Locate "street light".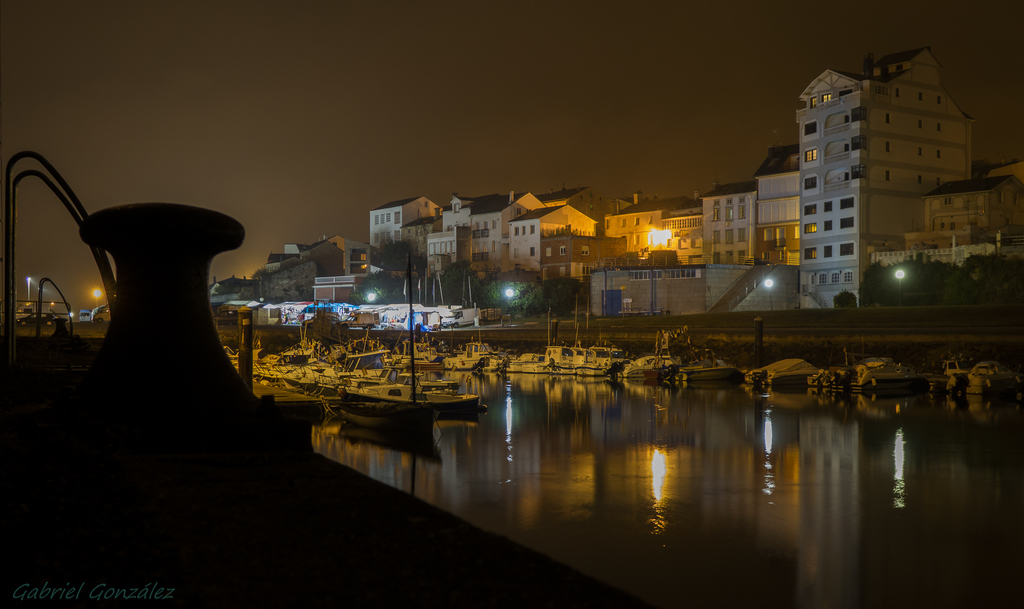
Bounding box: box=[763, 275, 773, 314].
